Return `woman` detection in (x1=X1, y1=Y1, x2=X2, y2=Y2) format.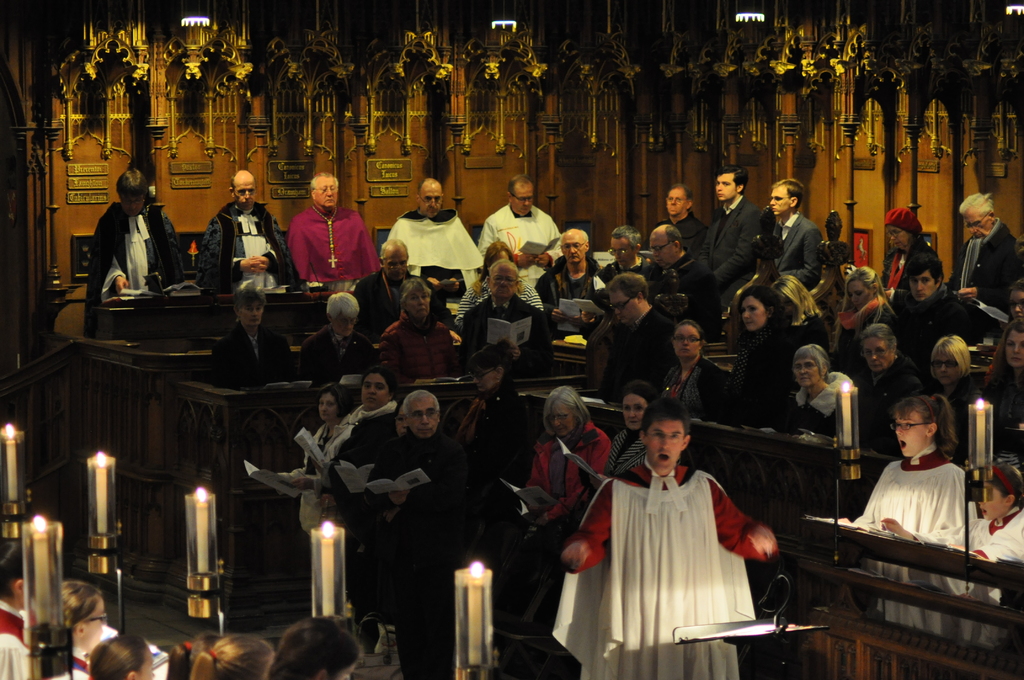
(x1=861, y1=392, x2=994, y2=587).
